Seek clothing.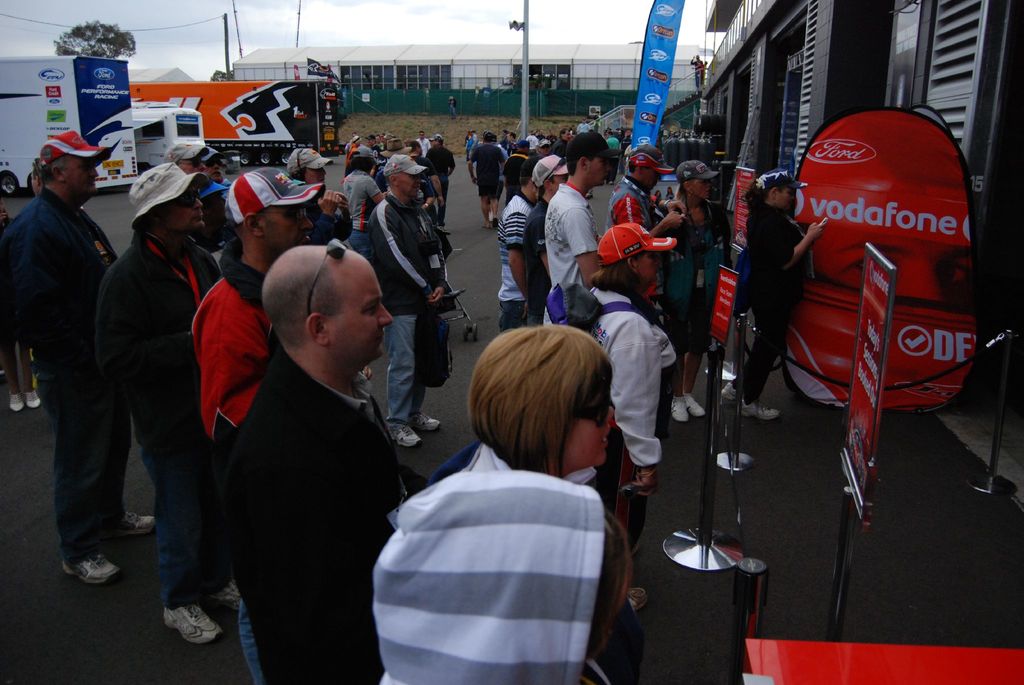
bbox=(687, 57, 702, 85).
